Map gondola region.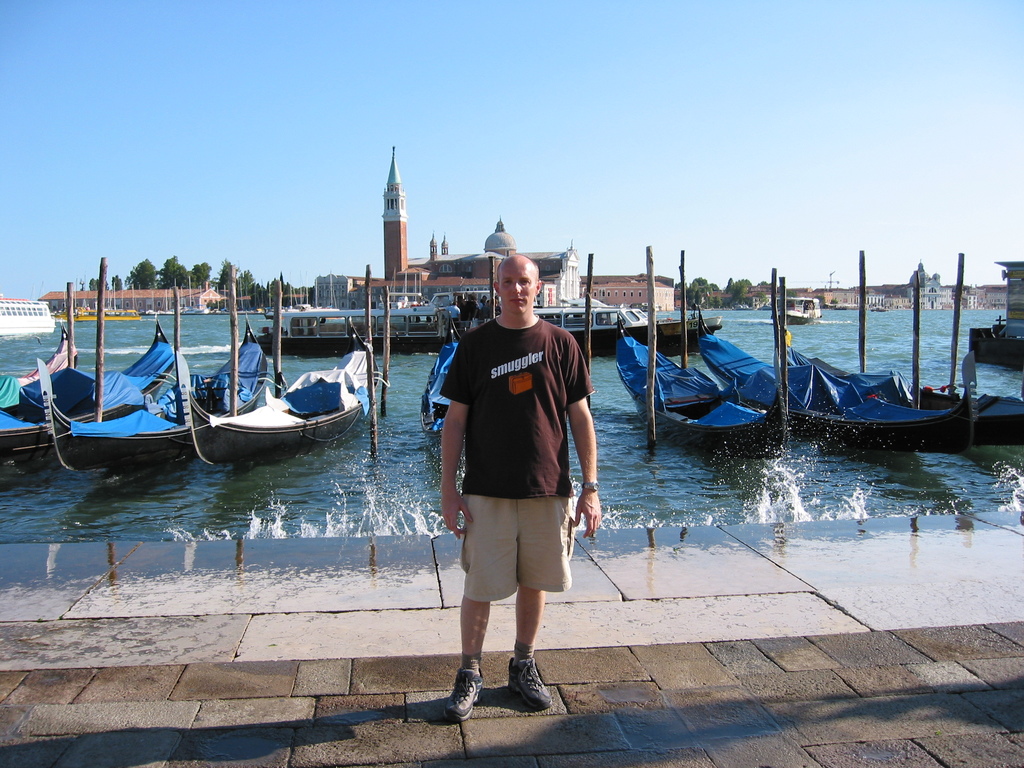
Mapped to BBox(609, 300, 783, 471).
